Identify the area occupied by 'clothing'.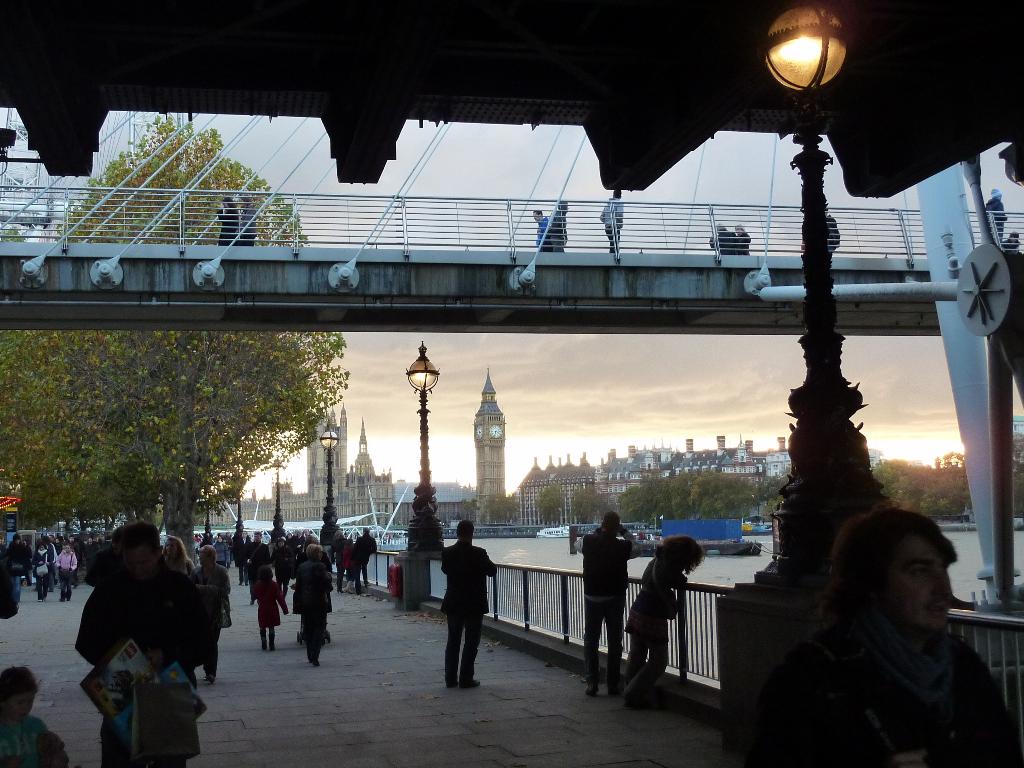
Area: <box>256,580,287,637</box>.
